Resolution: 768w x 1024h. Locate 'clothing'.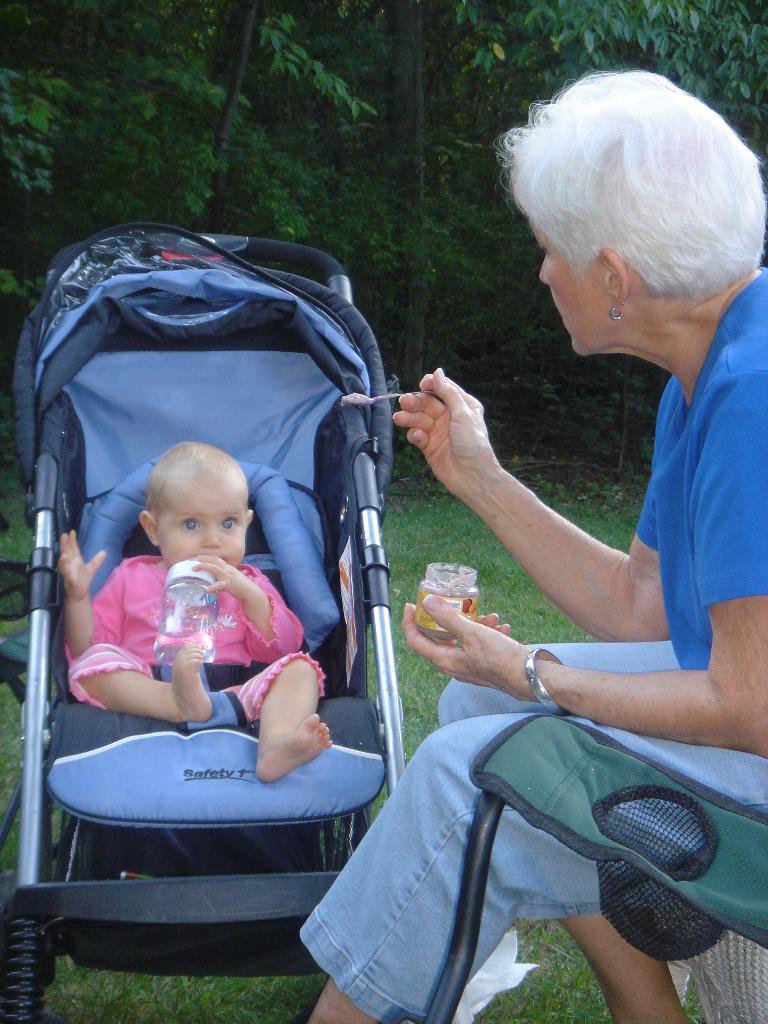
<box>293,641,767,1023</box>.
